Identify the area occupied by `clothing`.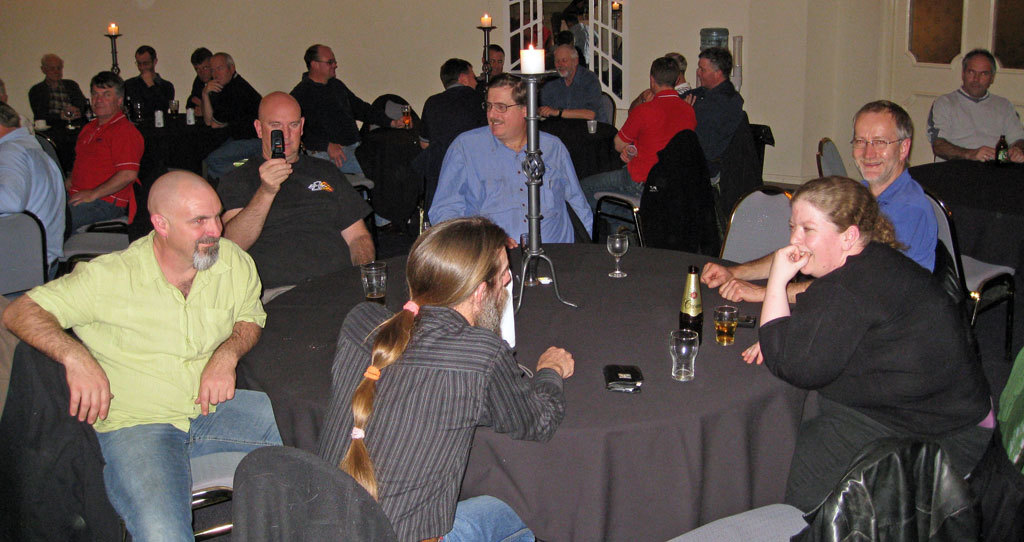
Area: (119,68,167,132).
